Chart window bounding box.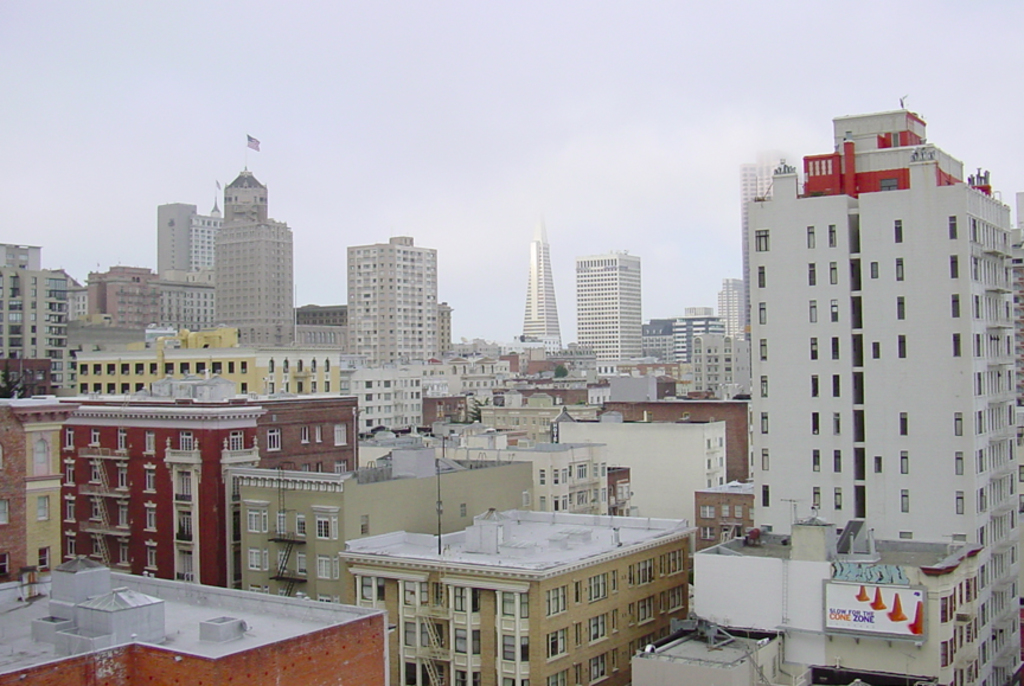
Charted: x1=503 y1=639 x2=525 y2=662.
